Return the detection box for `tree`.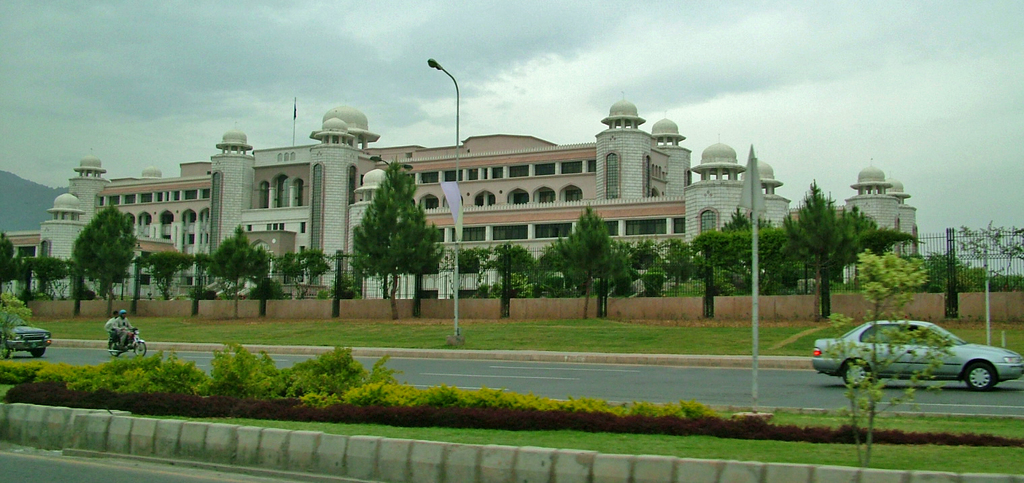
[left=709, top=211, right=790, bottom=298].
